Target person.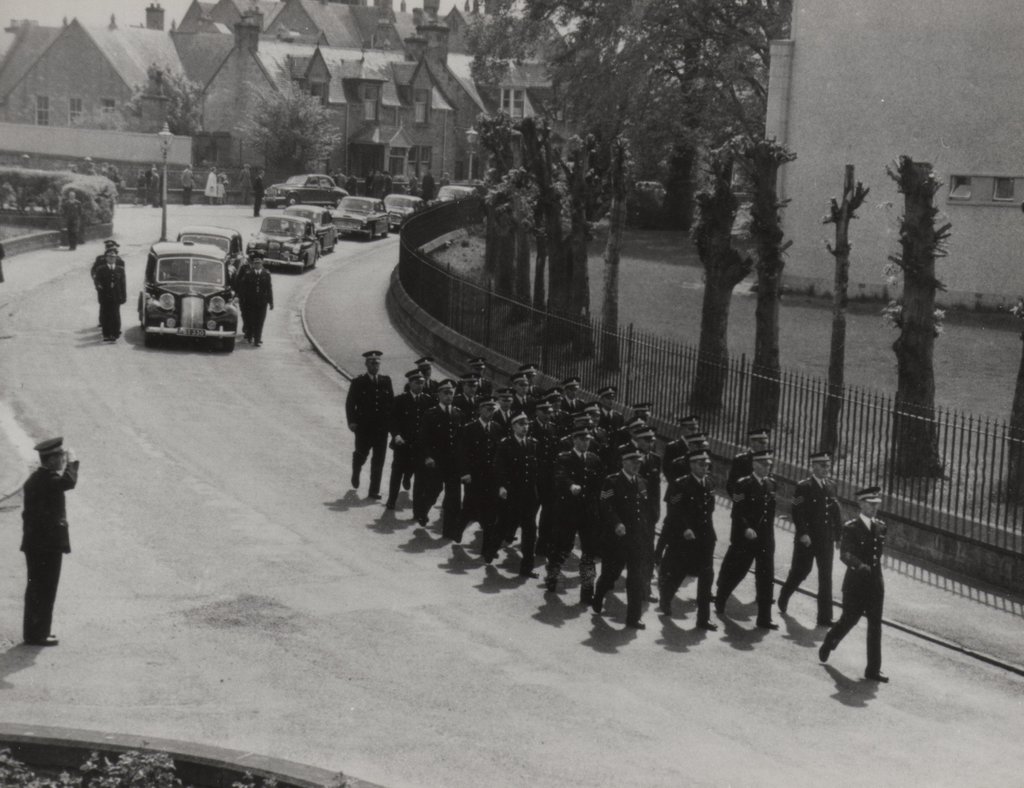
Target region: (822,481,898,693).
